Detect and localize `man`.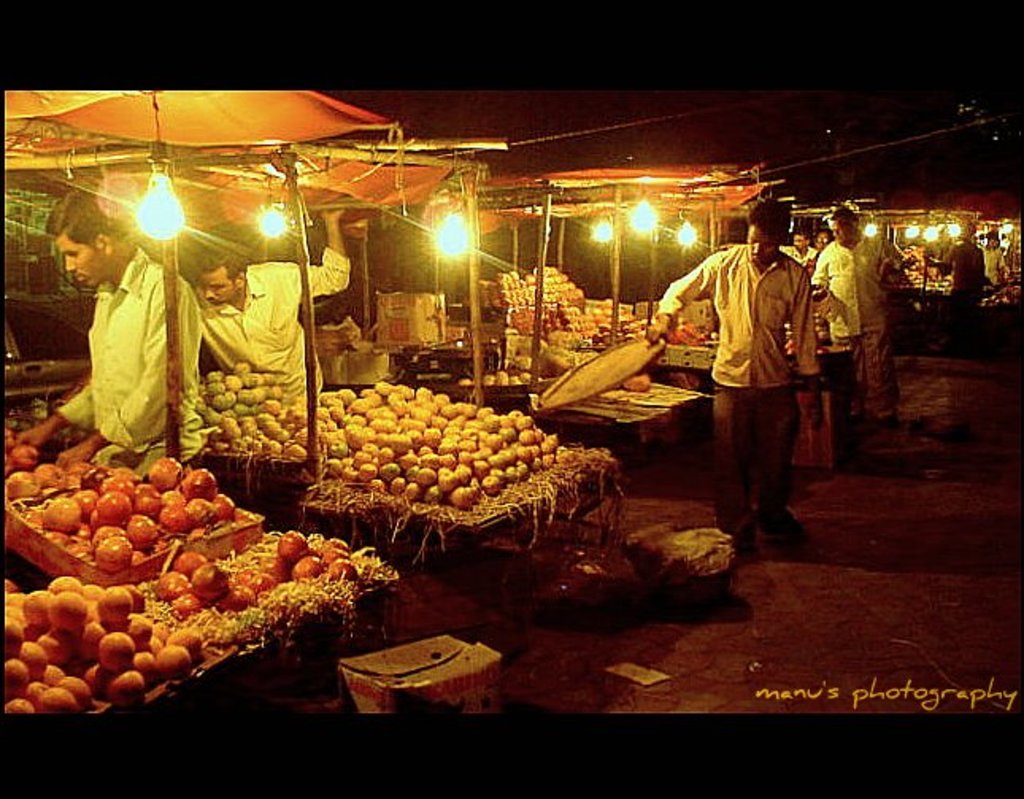
Localized at {"x1": 811, "y1": 207, "x2": 902, "y2": 423}.
